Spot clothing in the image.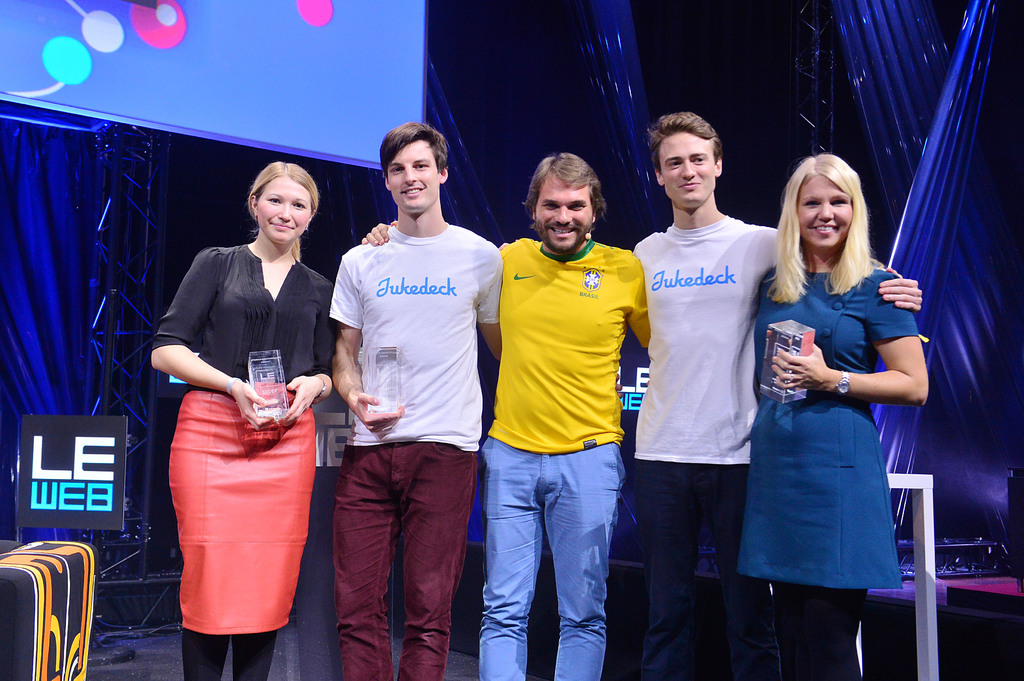
clothing found at locate(324, 224, 504, 671).
